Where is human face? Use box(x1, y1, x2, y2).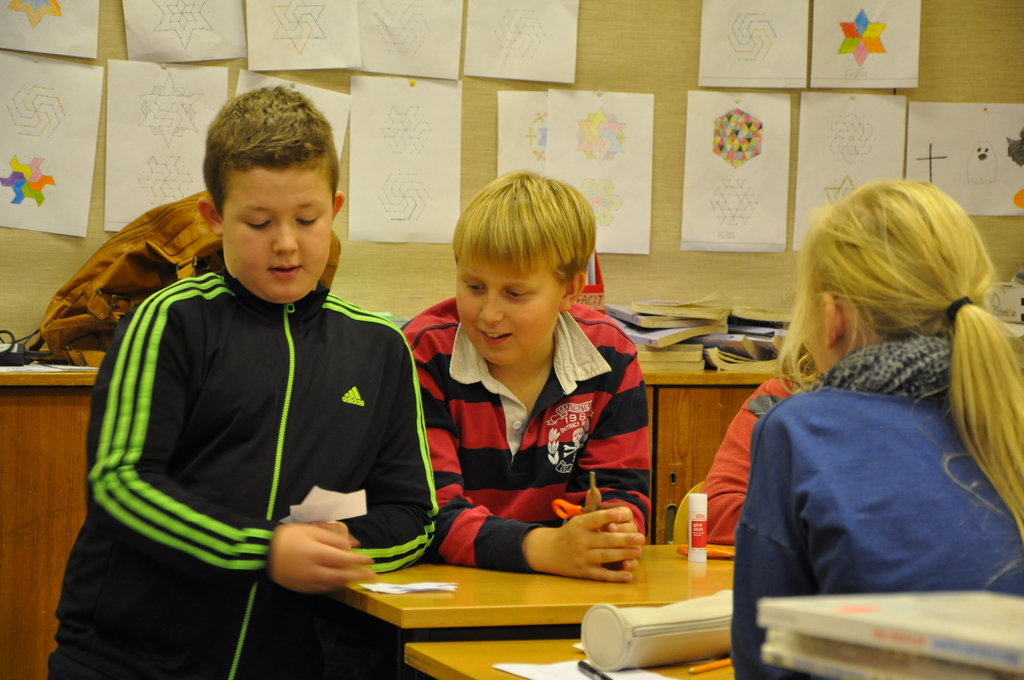
box(456, 244, 567, 365).
